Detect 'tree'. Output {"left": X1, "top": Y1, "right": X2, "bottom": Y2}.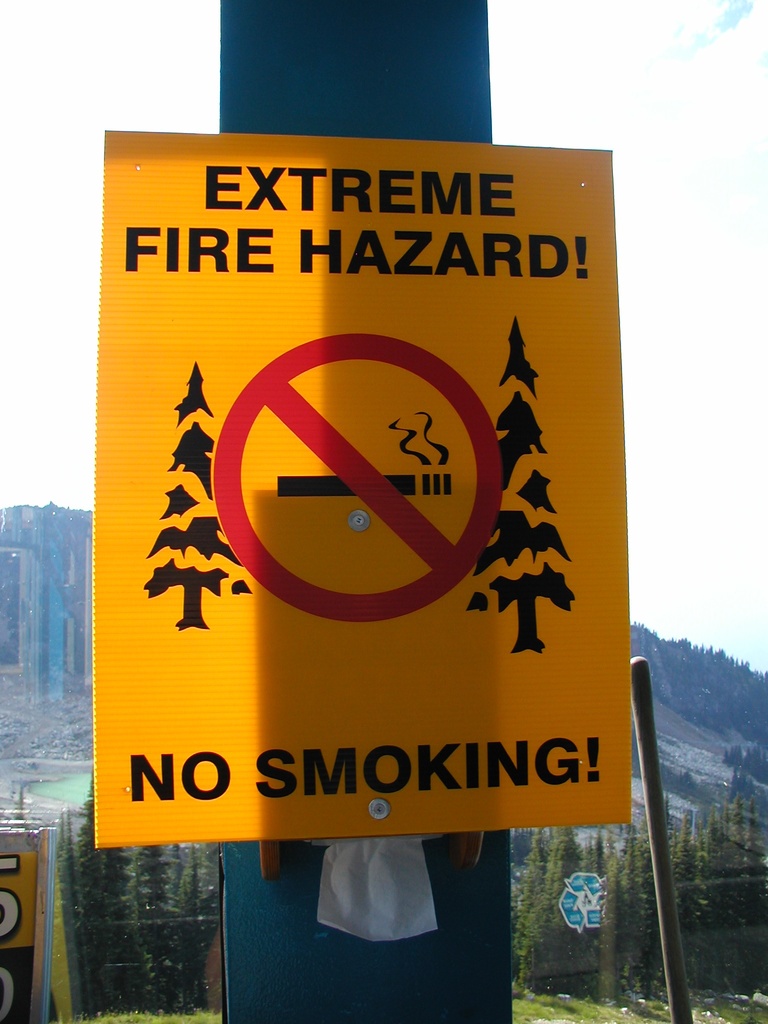
{"left": 183, "top": 833, "right": 221, "bottom": 1002}.
